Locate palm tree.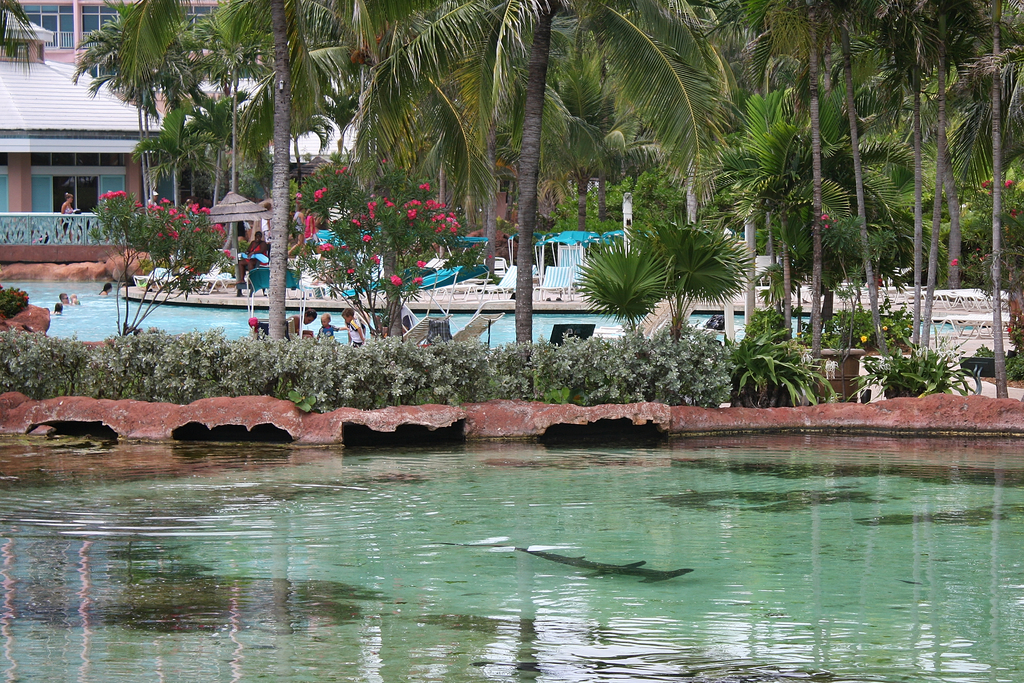
Bounding box: 881, 53, 961, 226.
